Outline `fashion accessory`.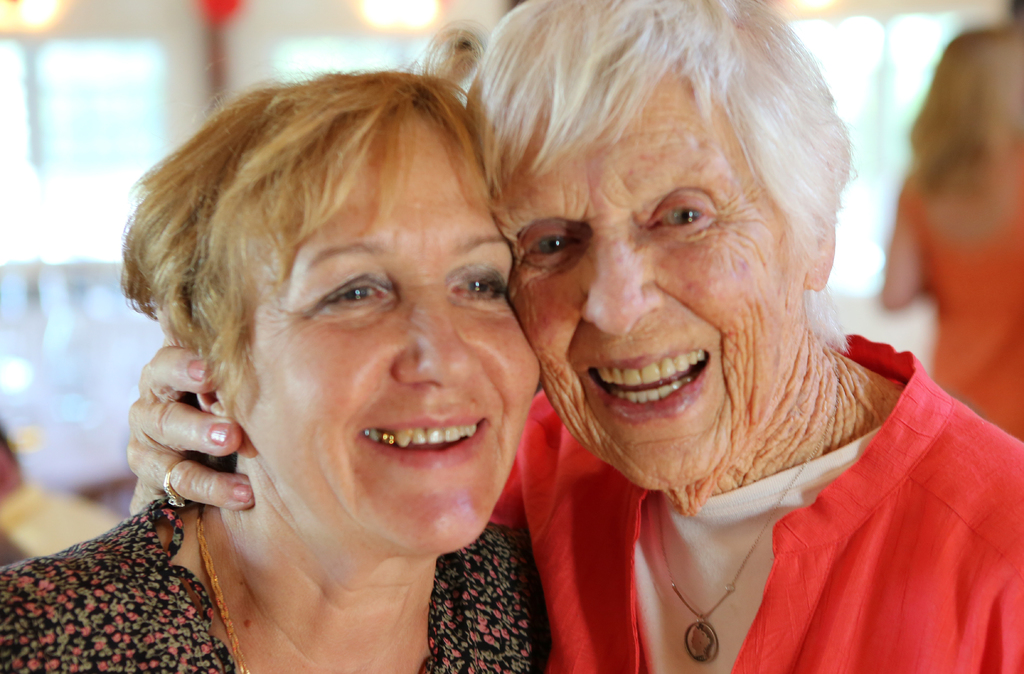
Outline: (194,502,254,673).
